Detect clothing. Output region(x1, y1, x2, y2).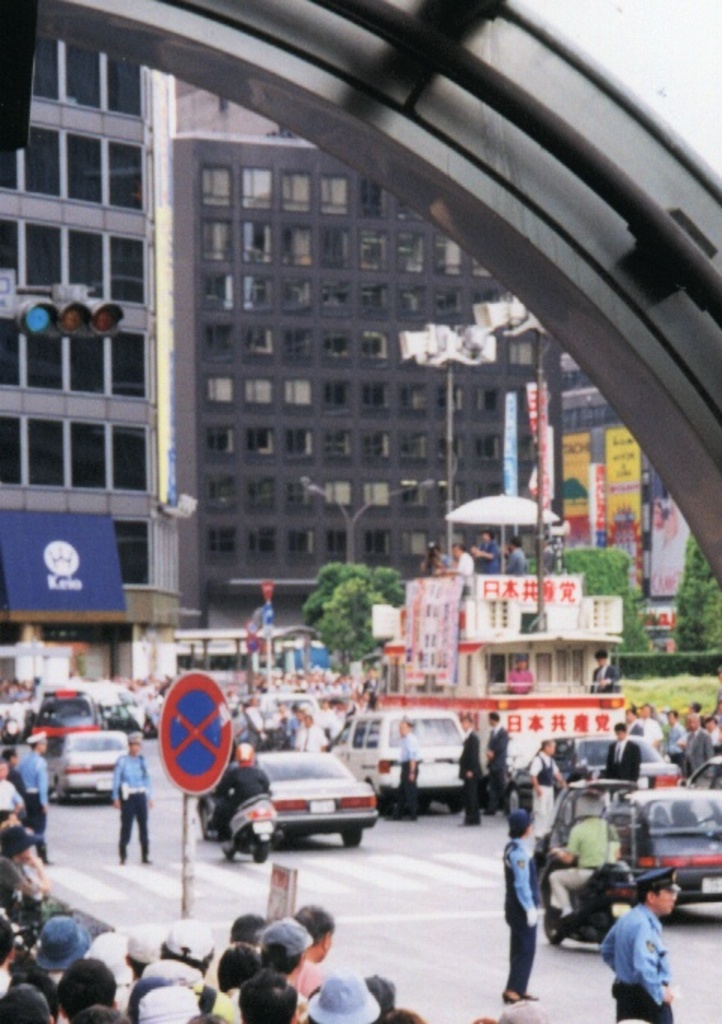
region(605, 734, 647, 777).
